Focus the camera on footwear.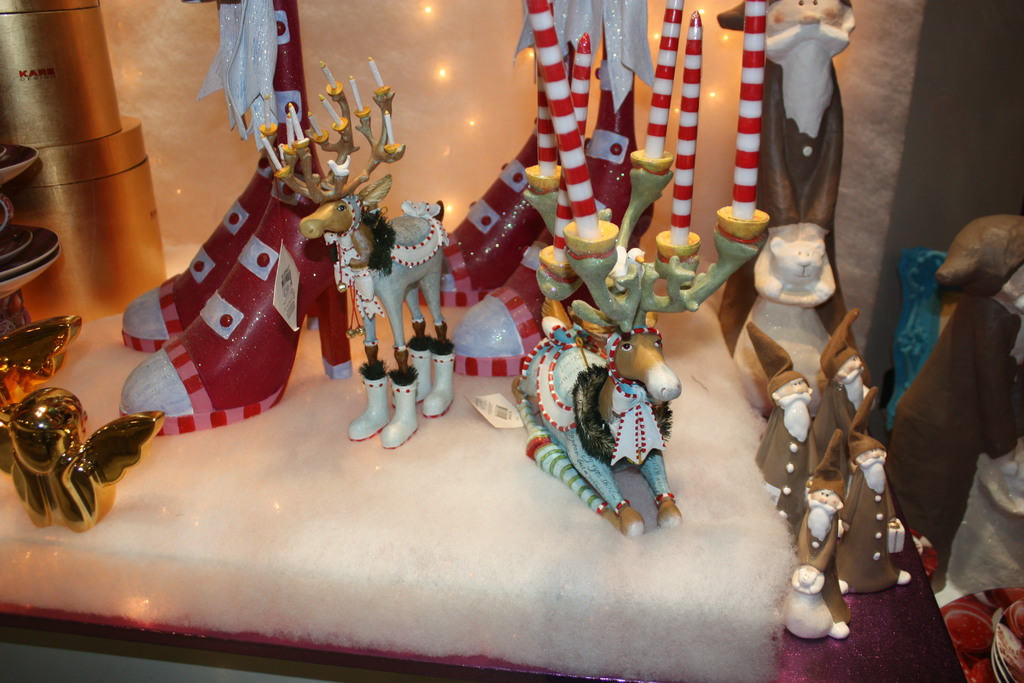
Focus region: Rect(379, 375, 418, 449).
